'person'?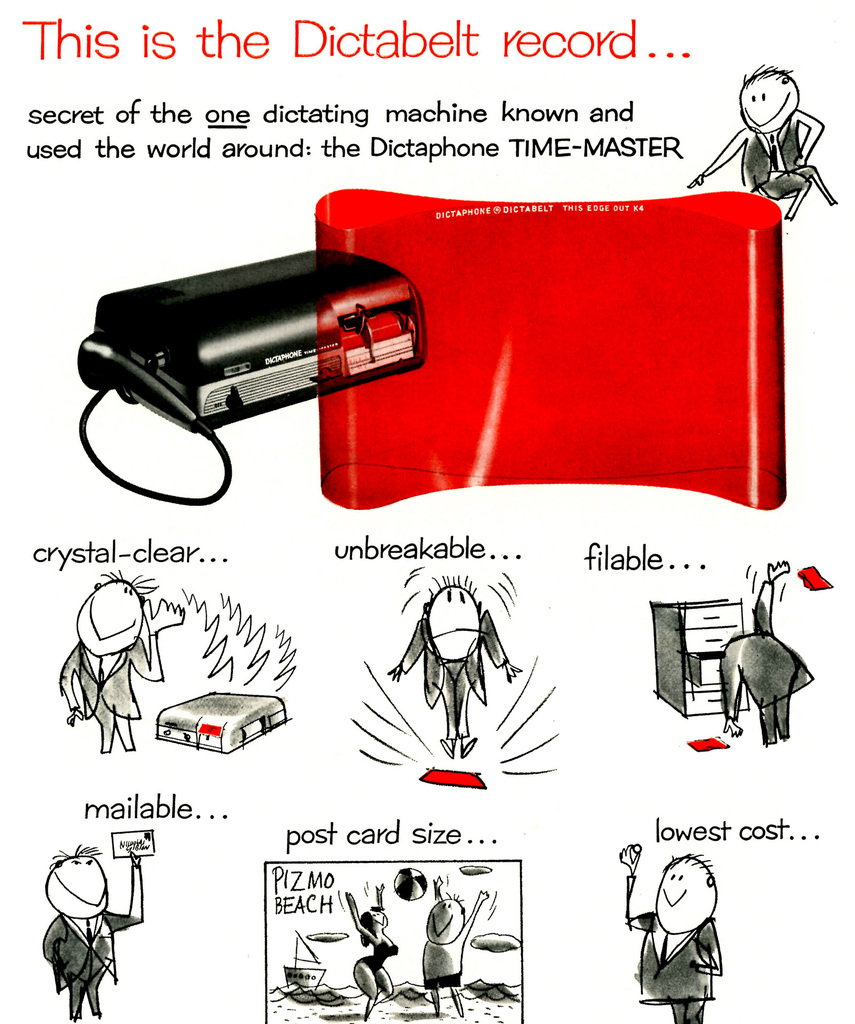
left=612, top=843, right=726, bottom=1023
